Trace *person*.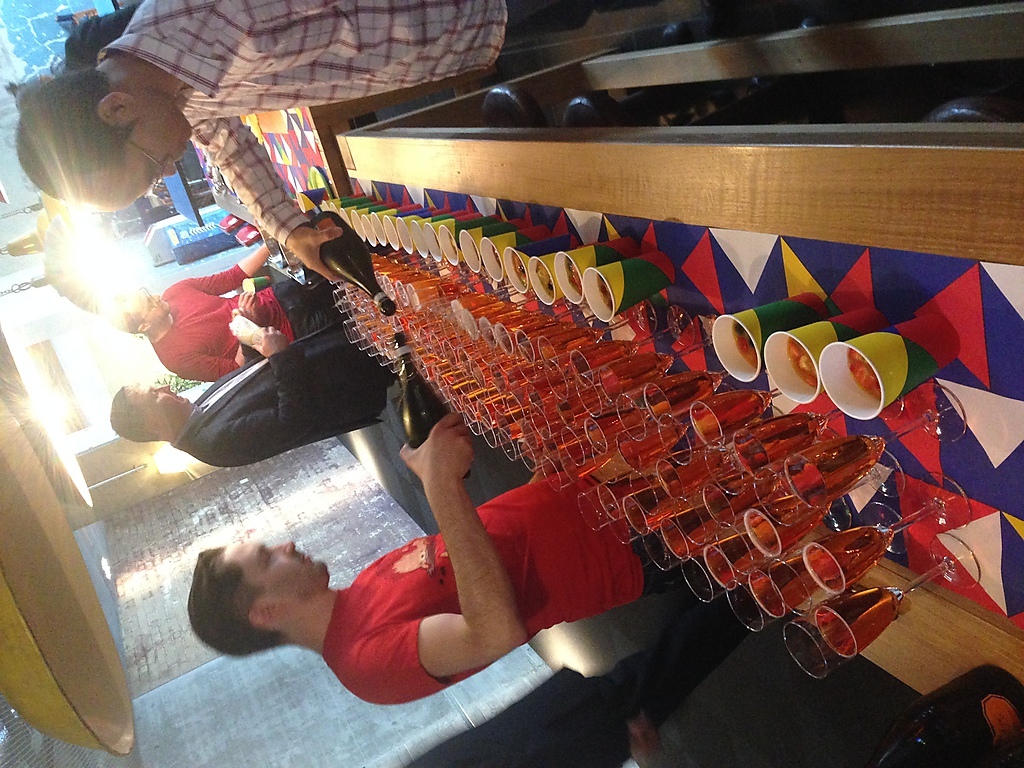
Traced to bbox=[110, 311, 410, 469].
